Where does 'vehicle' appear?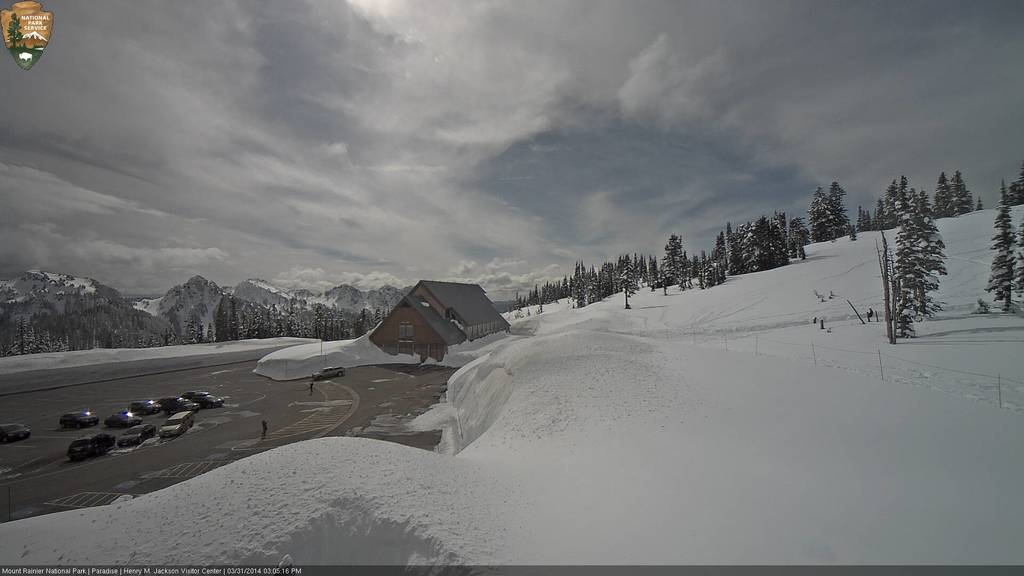
Appears at 58 407 99 429.
